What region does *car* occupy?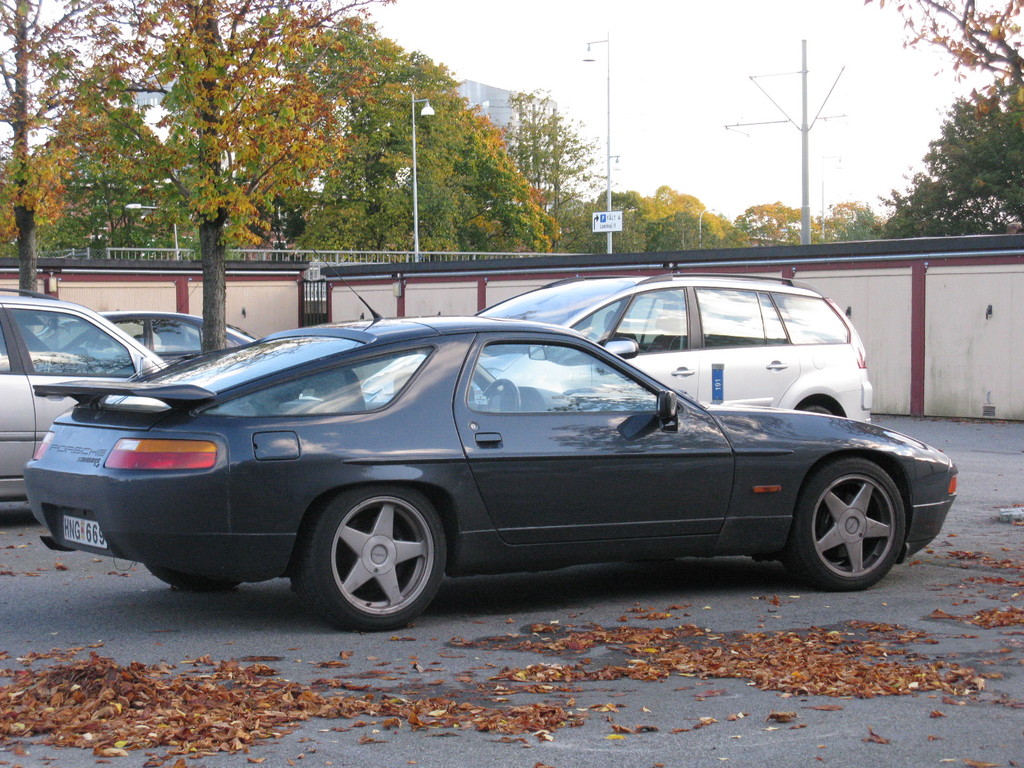
0 284 175 511.
